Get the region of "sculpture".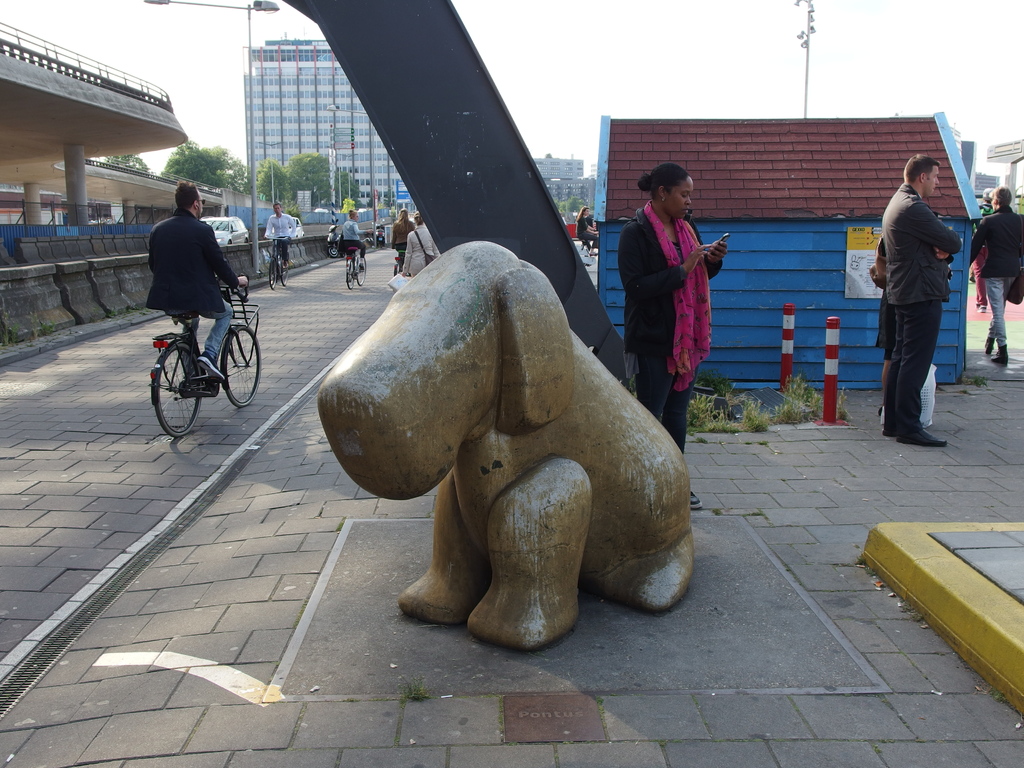
x1=316, y1=216, x2=710, y2=646.
